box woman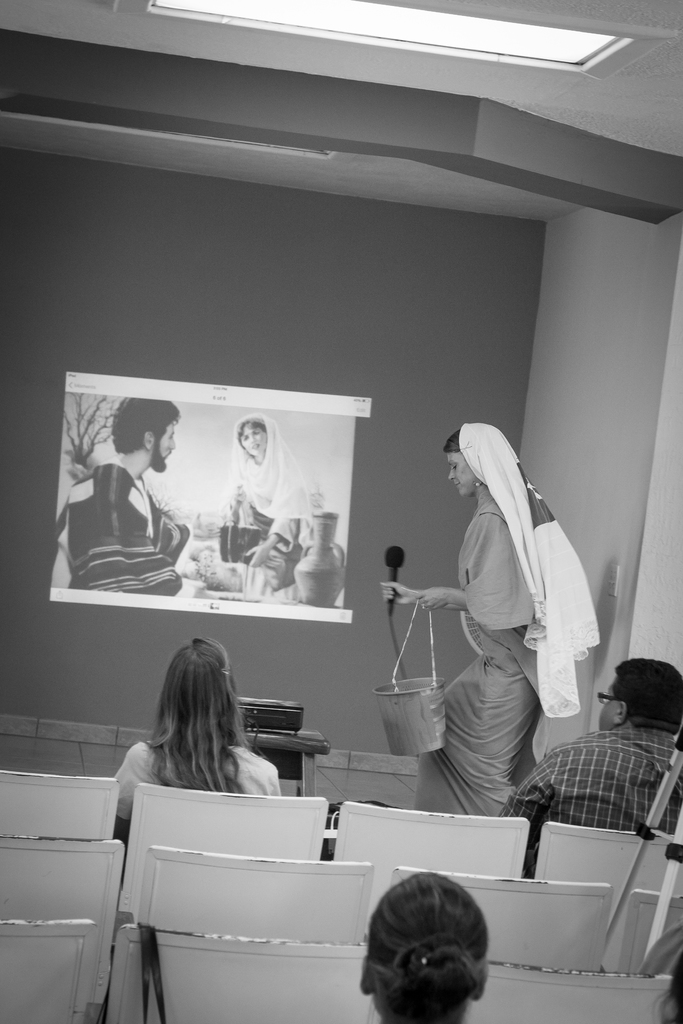
bbox=(113, 644, 294, 834)
